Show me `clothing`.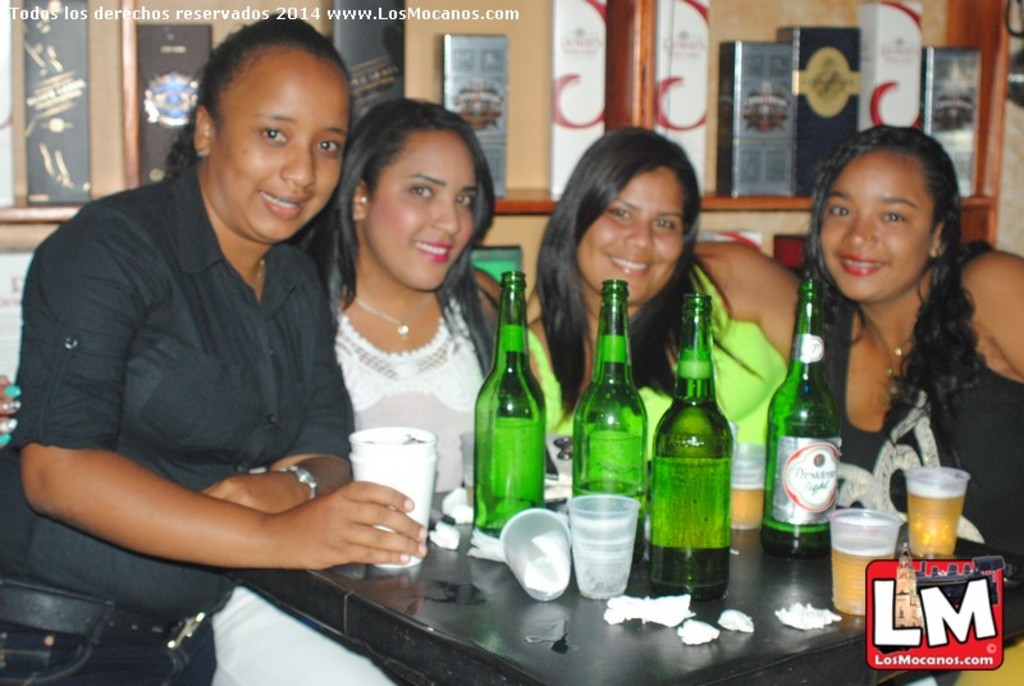
`clothing` is here: crop(205, 284, 516, 685).
